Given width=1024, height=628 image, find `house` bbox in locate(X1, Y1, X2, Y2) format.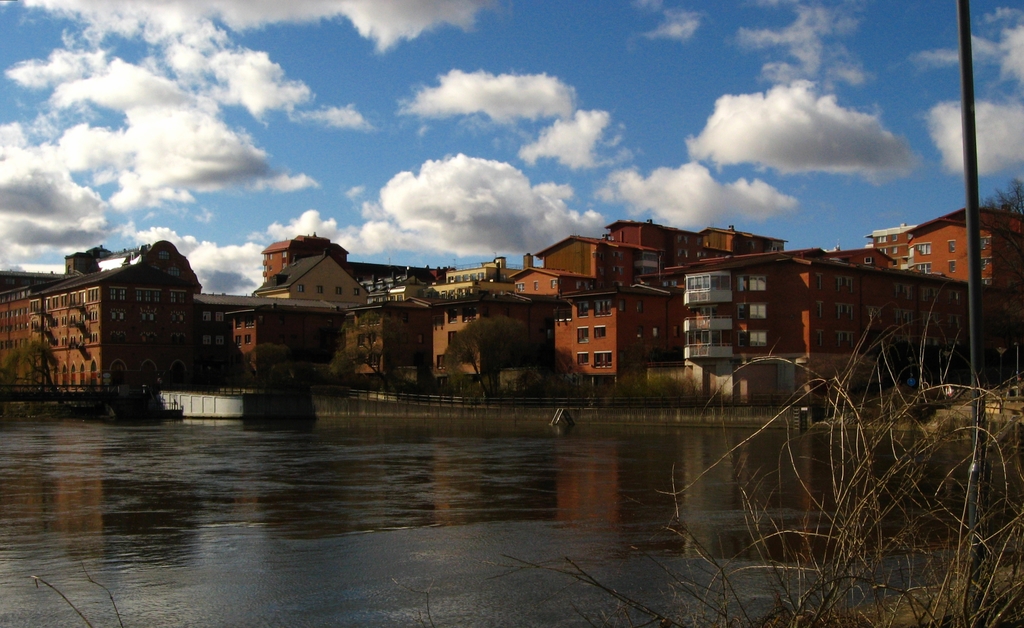
locate(194, 293, 422, 388).
